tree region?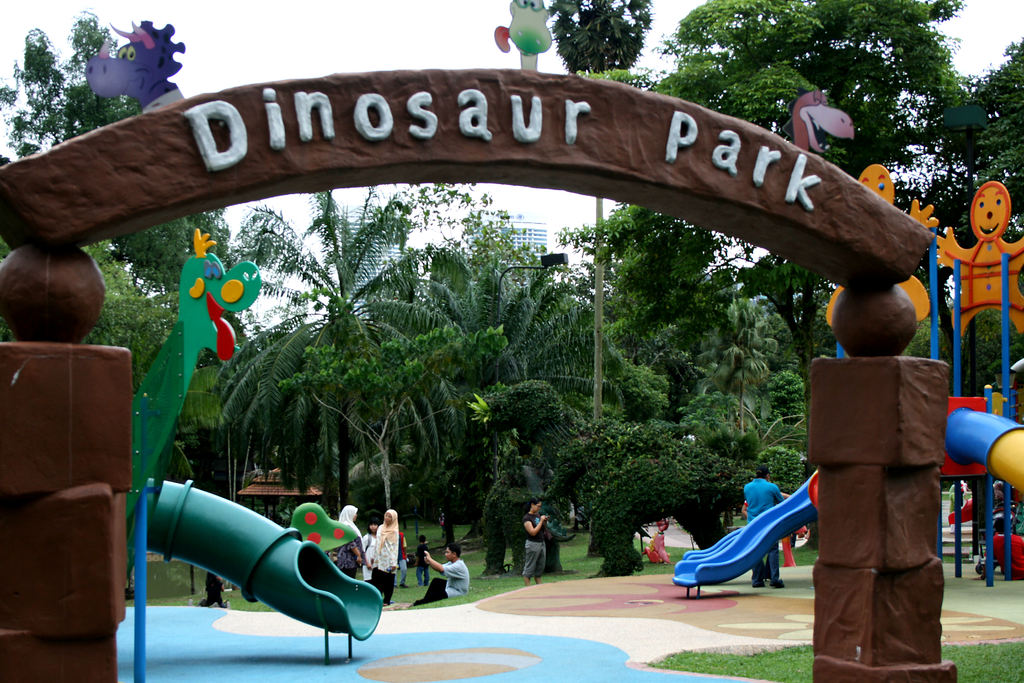
<box>463,375,811,549</box>
